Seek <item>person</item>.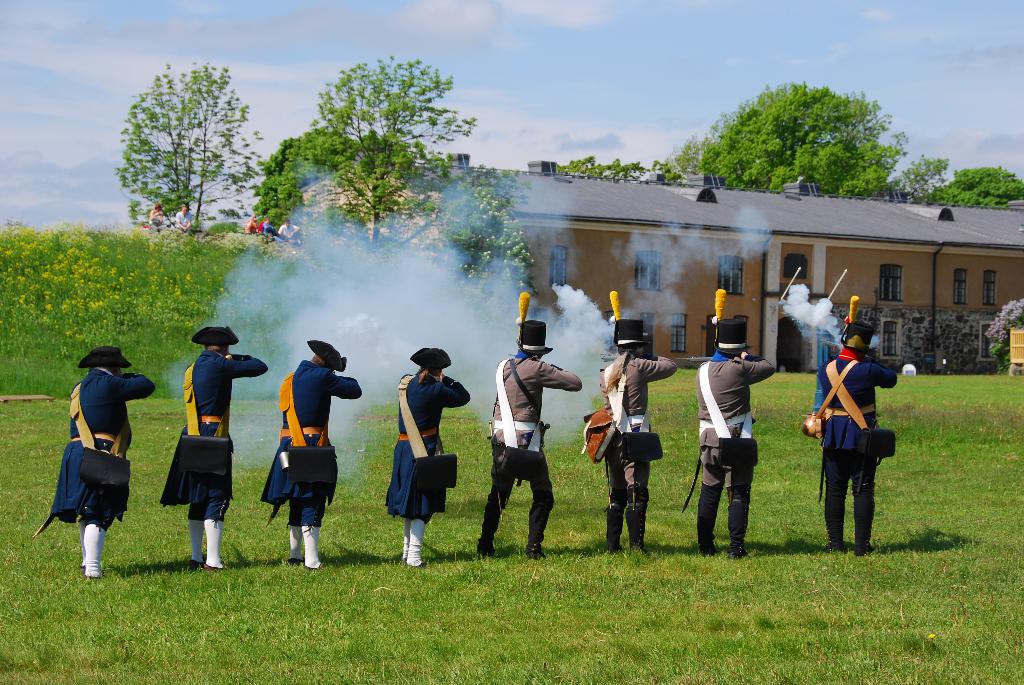
595:318:676:556.
